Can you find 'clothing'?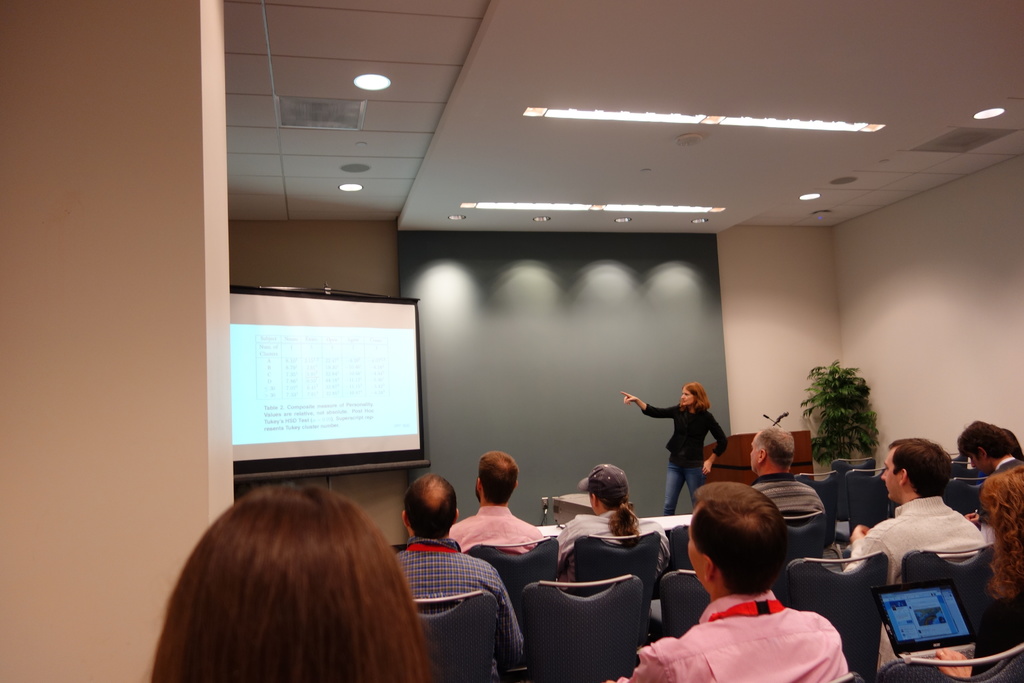
Yes, bounding box: bbox=(450, 495, 554, 561).
